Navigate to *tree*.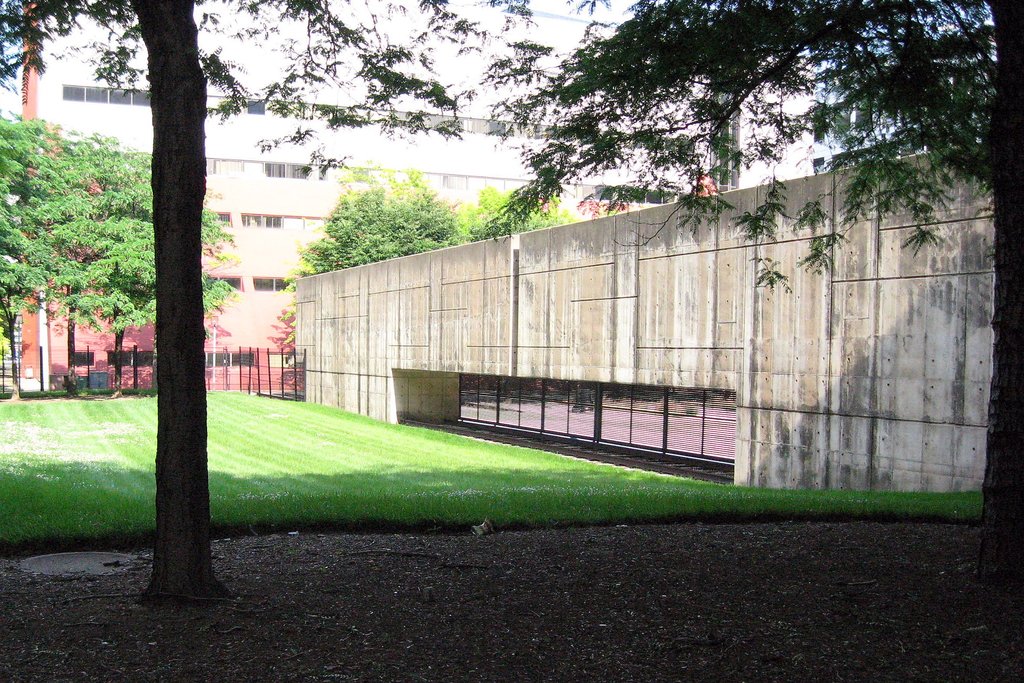
Navigation target: l=83, t=147, r=240, b=393.
